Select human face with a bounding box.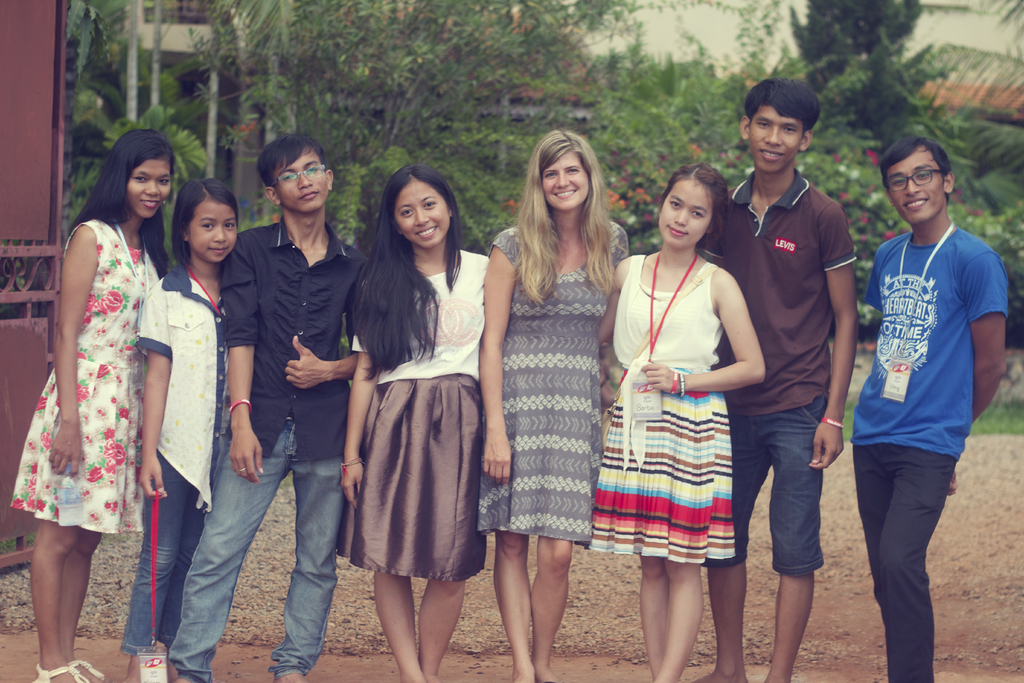
locate(278, 145, 326, 213).
